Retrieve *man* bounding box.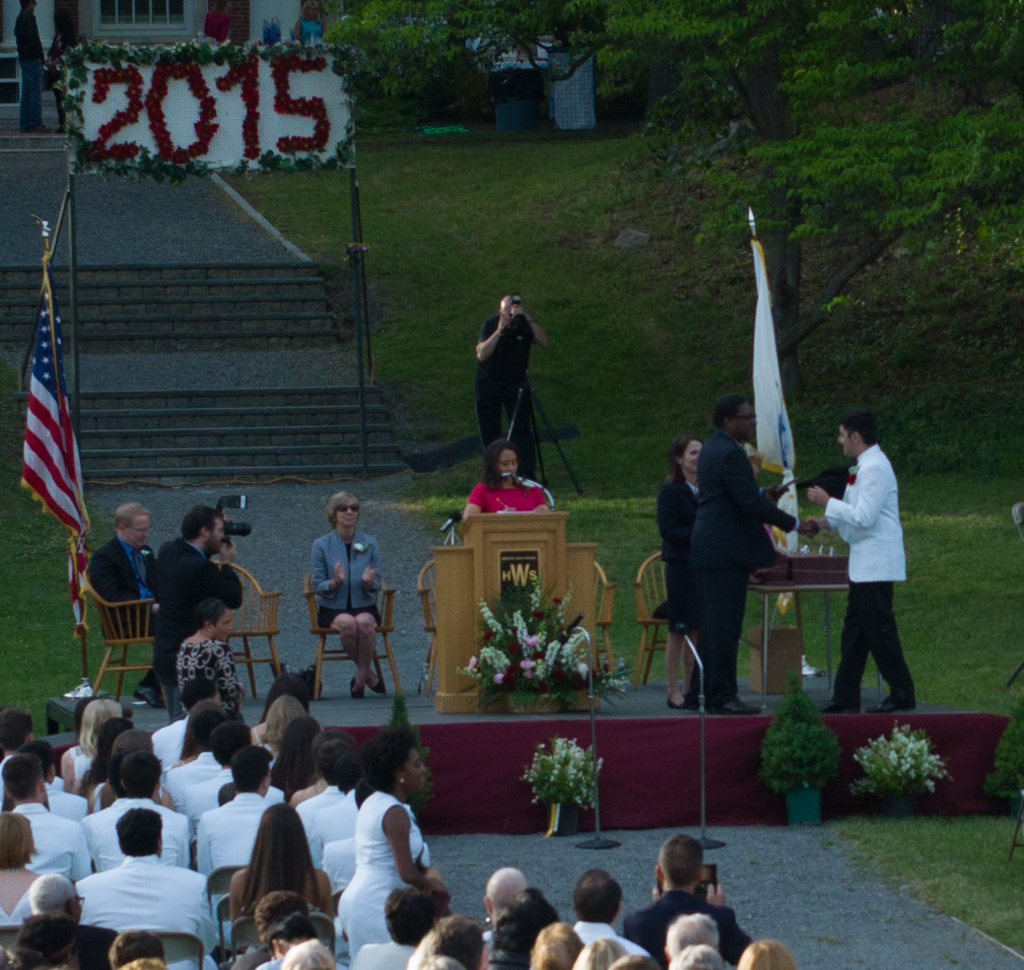
Bounding box: <bbox>684, 388, 821, 714</bbox>.
